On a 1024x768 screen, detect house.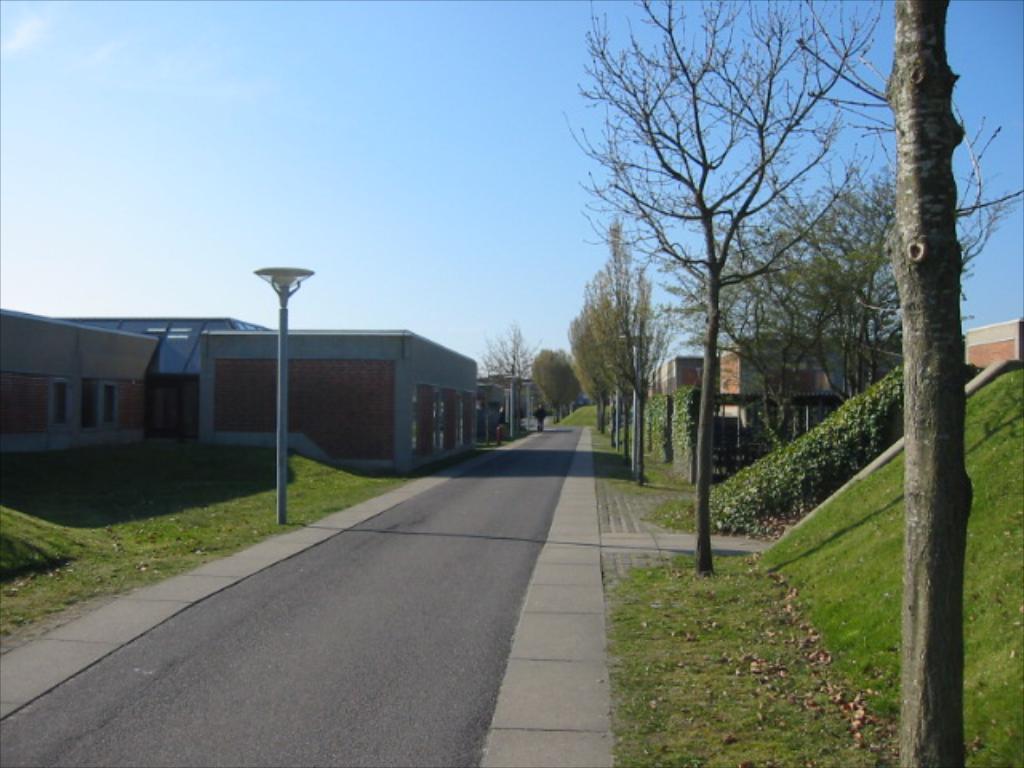
0,312,280,486.
